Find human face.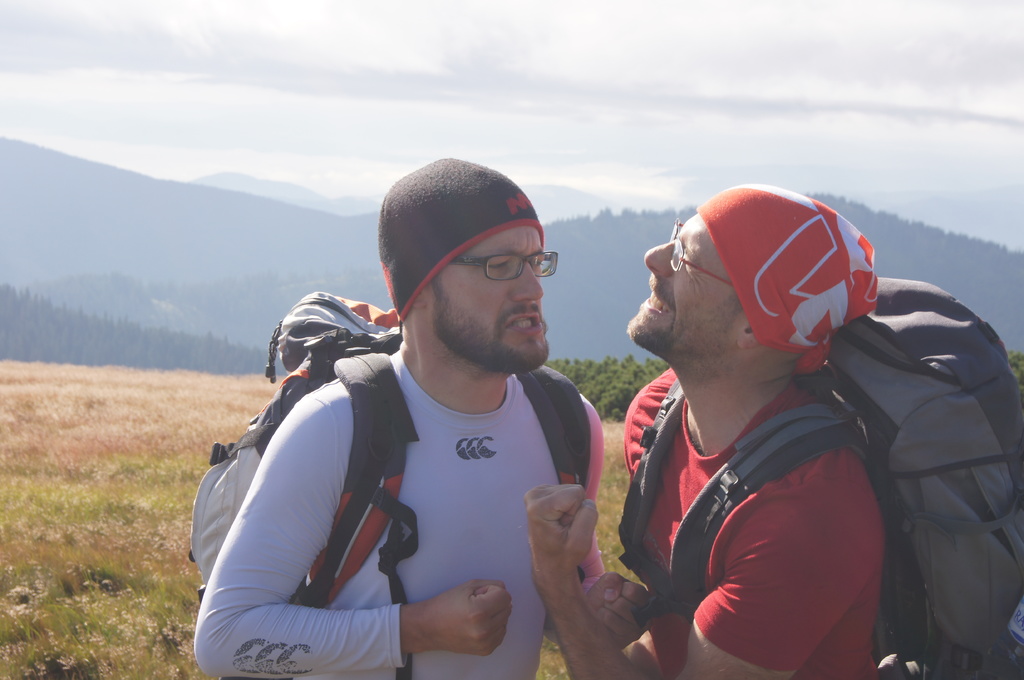
<region>424, 227, 548, 368</region>.
